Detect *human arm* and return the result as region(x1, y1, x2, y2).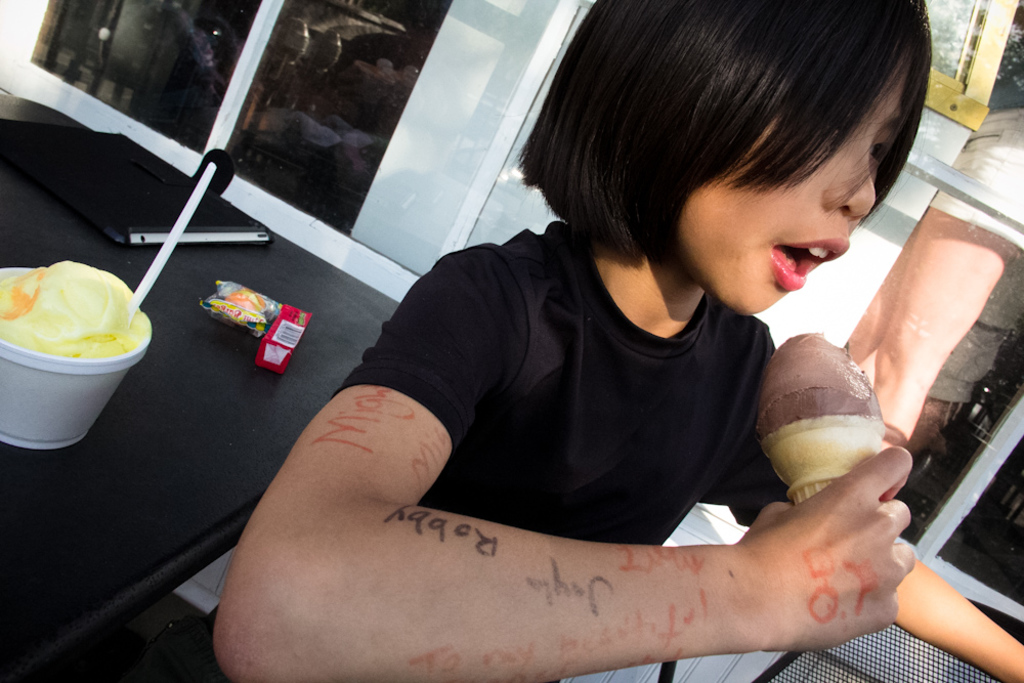
region(188, 401, 901, 676).
